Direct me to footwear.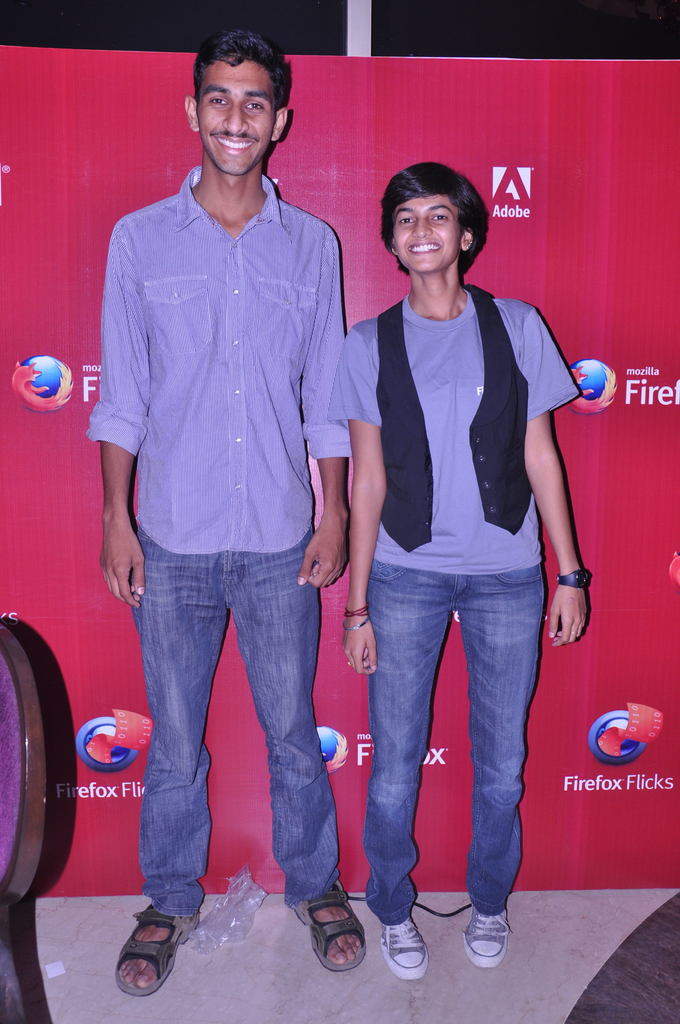
Direction: 111 903 206 993.
